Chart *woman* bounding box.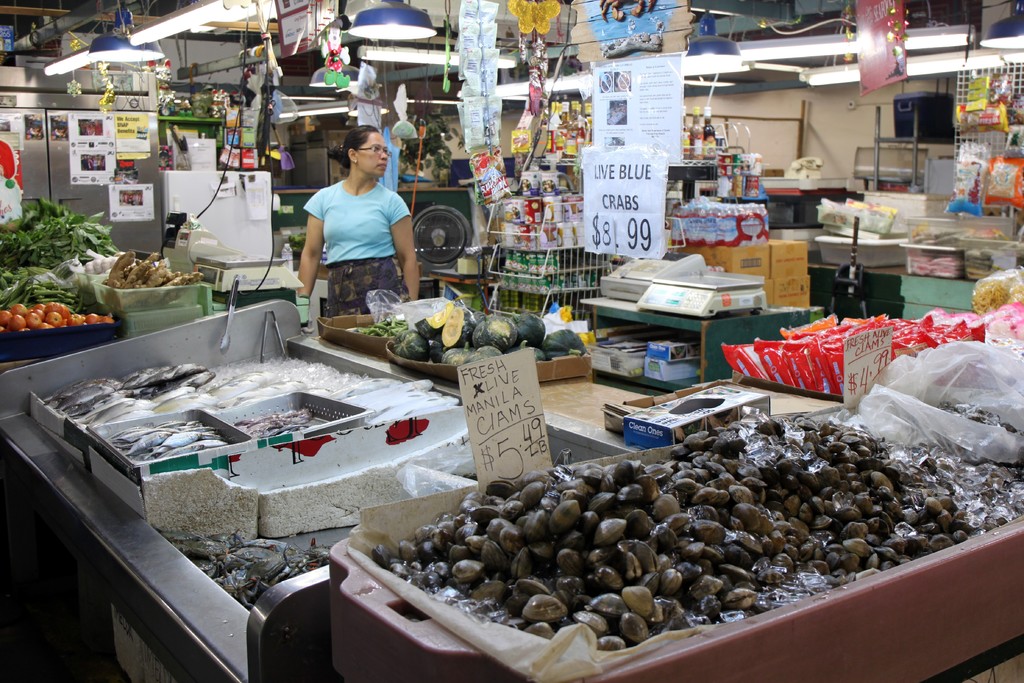
Charted: detection(286, 104, 435, 335).
